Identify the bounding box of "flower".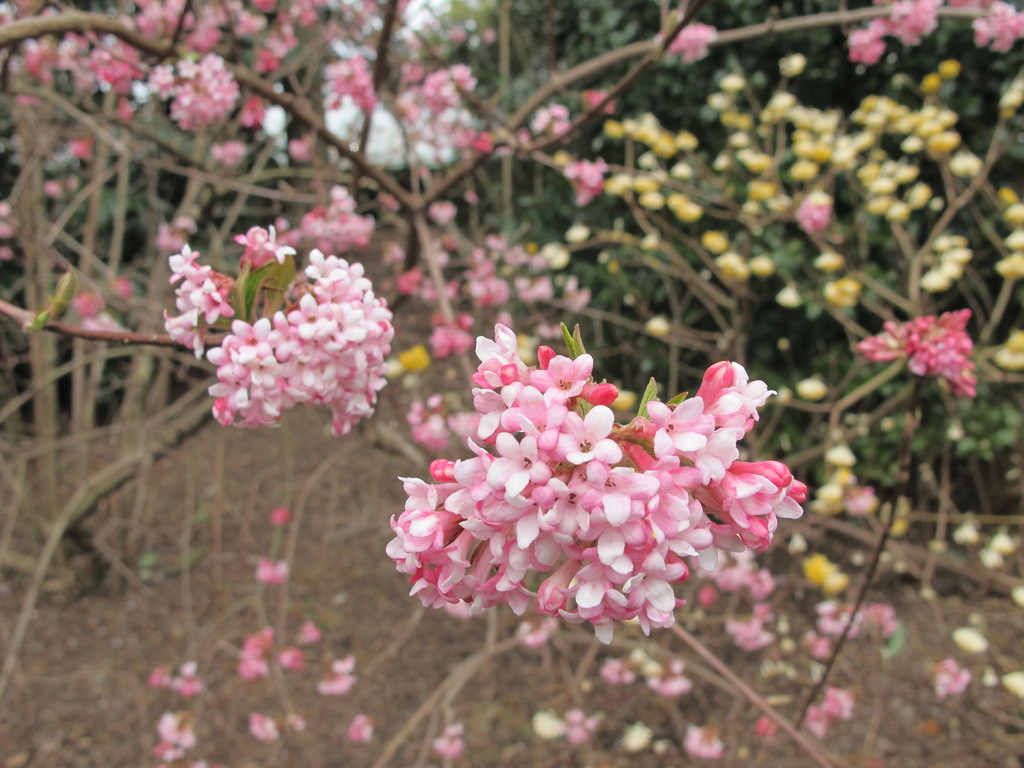
box(1005, 664, 1023, 697).
